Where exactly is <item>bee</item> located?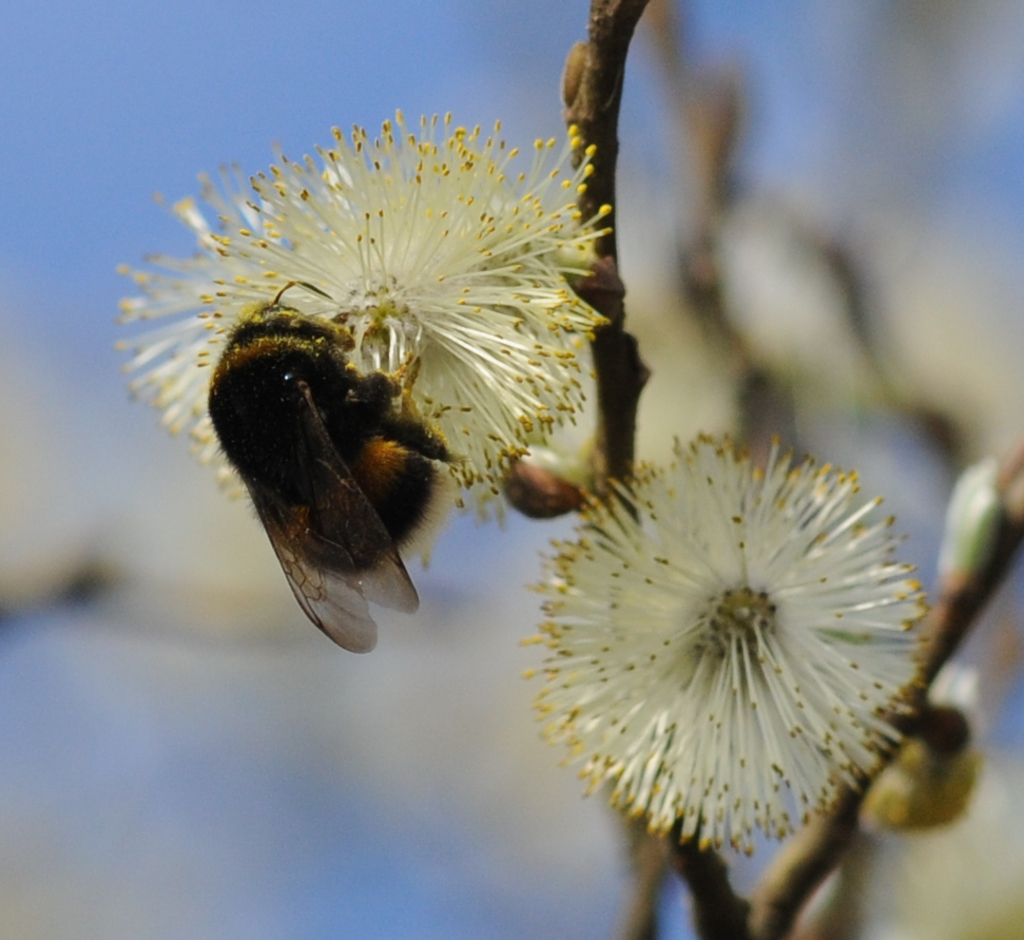
Its bounding box is <region>181, 273, 463, 655</region>.
